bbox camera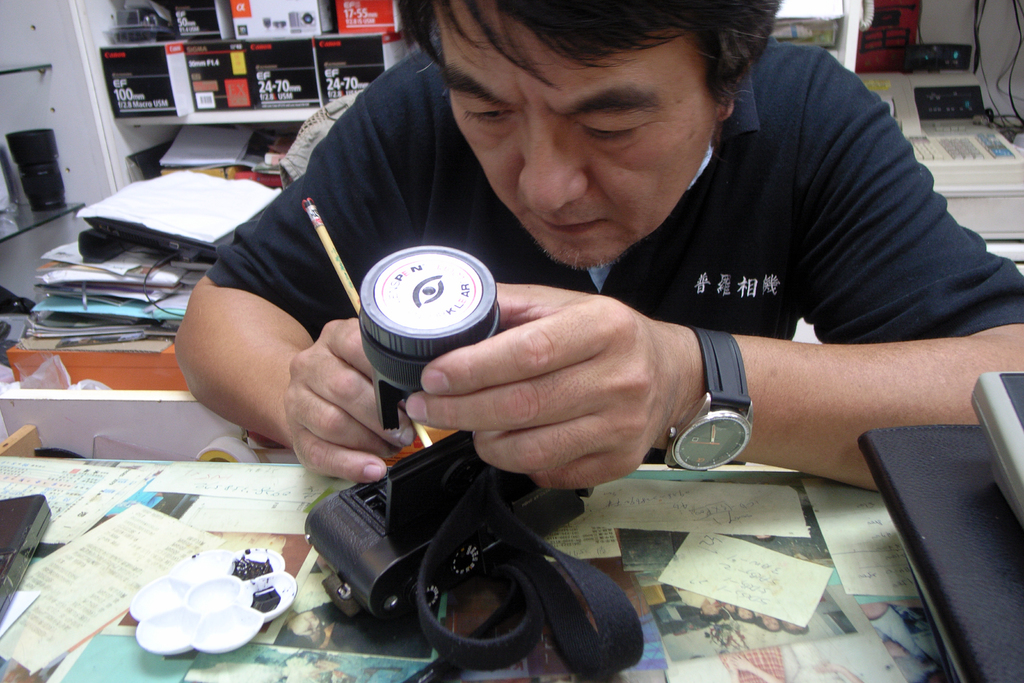
[x1=300, y1=249, x2=598, y2=632]
